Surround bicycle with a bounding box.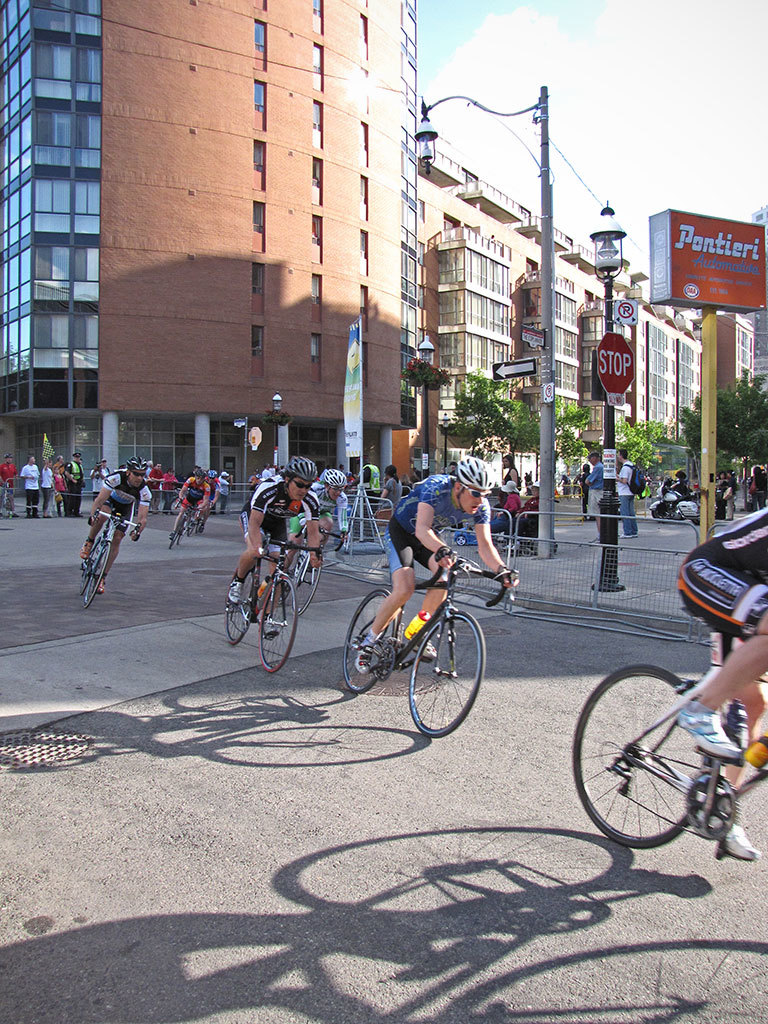
bbox=(75, 506, 141, 613).
